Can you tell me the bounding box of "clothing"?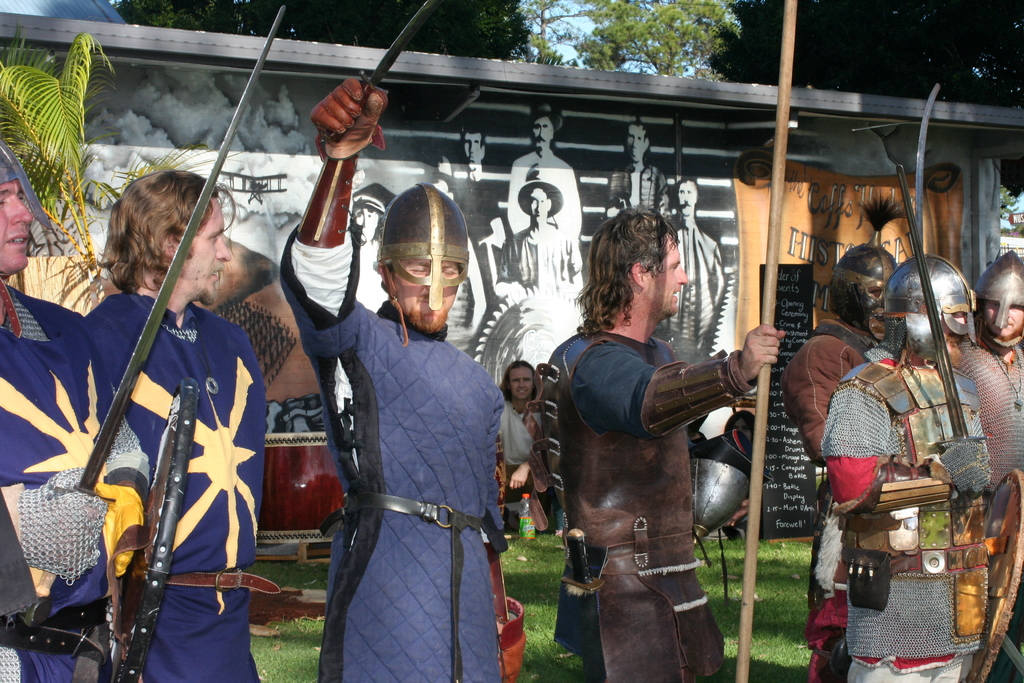
(left=819, top=342, right=981, bottom=682).
